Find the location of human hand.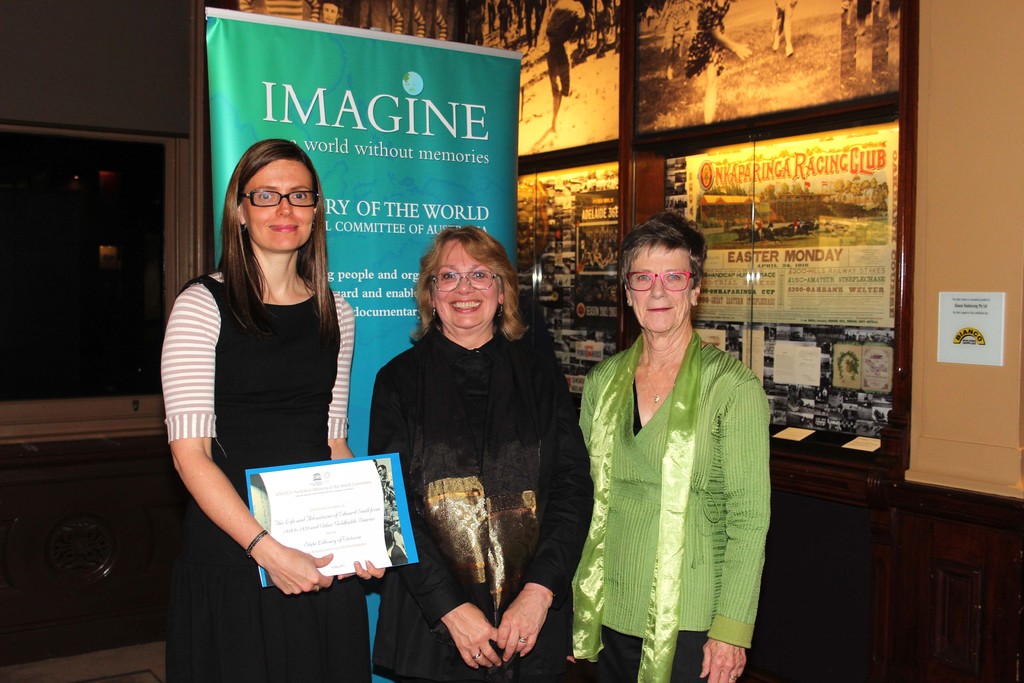
Location: crop(268, 539, 343, 595).
